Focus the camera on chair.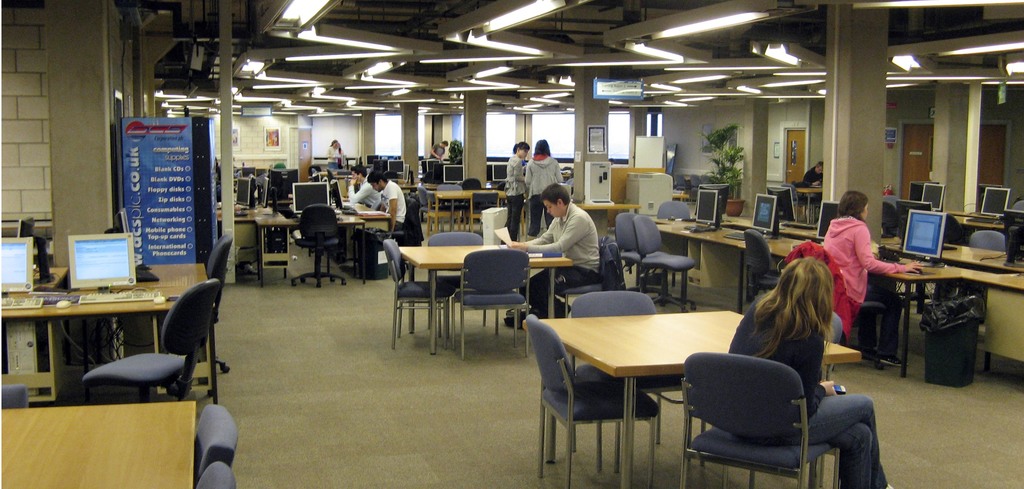
Focus region: 687:351:851:487.
